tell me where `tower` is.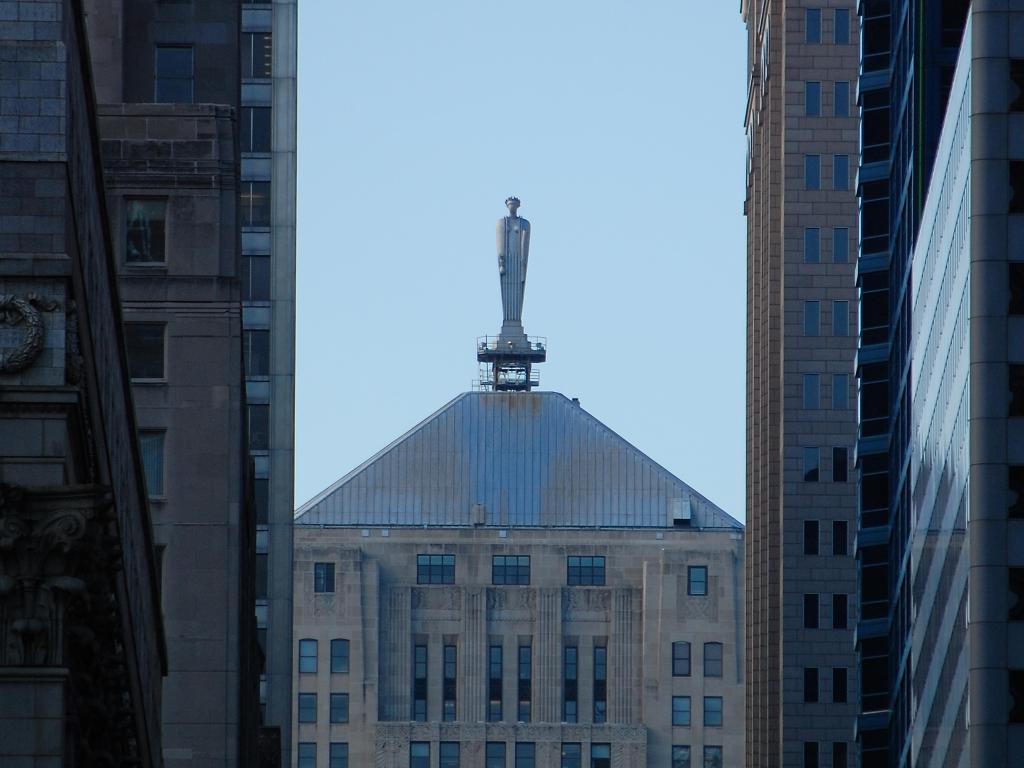
`tower` is at bbox=(740, 0, 858, 767).
